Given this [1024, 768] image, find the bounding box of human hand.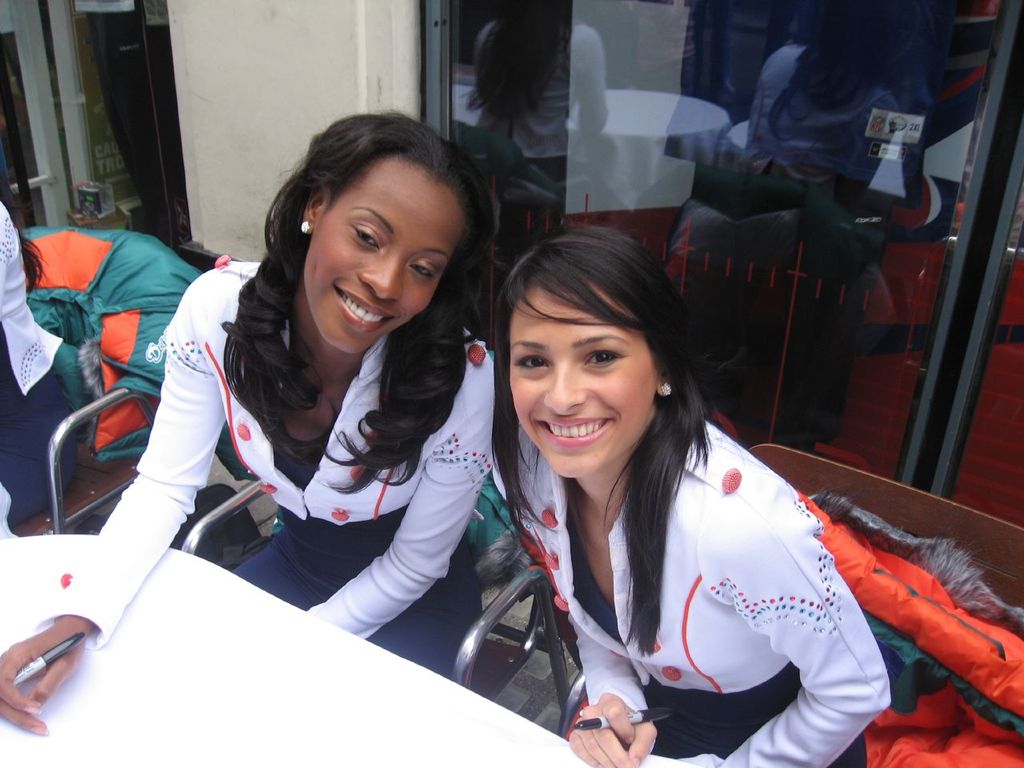
x1=0, y1=624, x2=86, y2=734.
